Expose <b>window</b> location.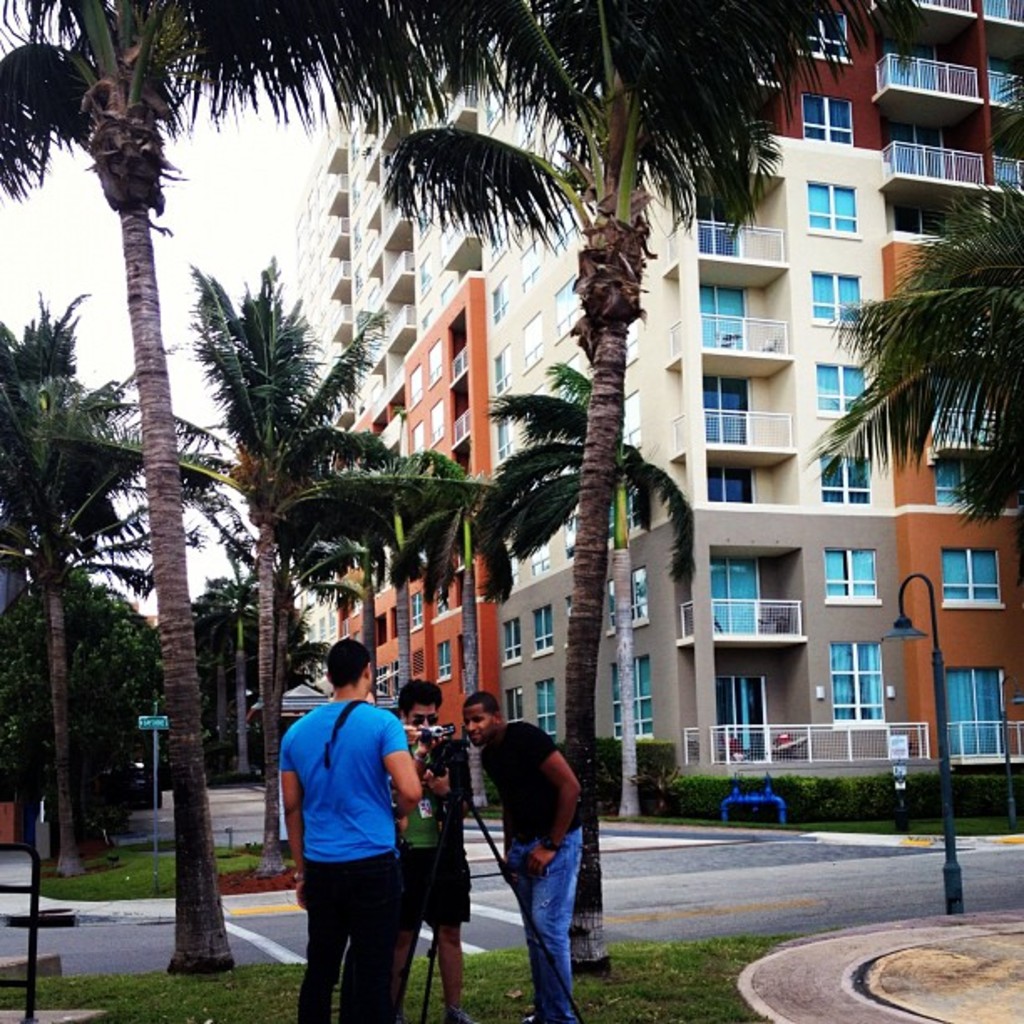
Exposed at BBox(606, 569, 646, 634).
